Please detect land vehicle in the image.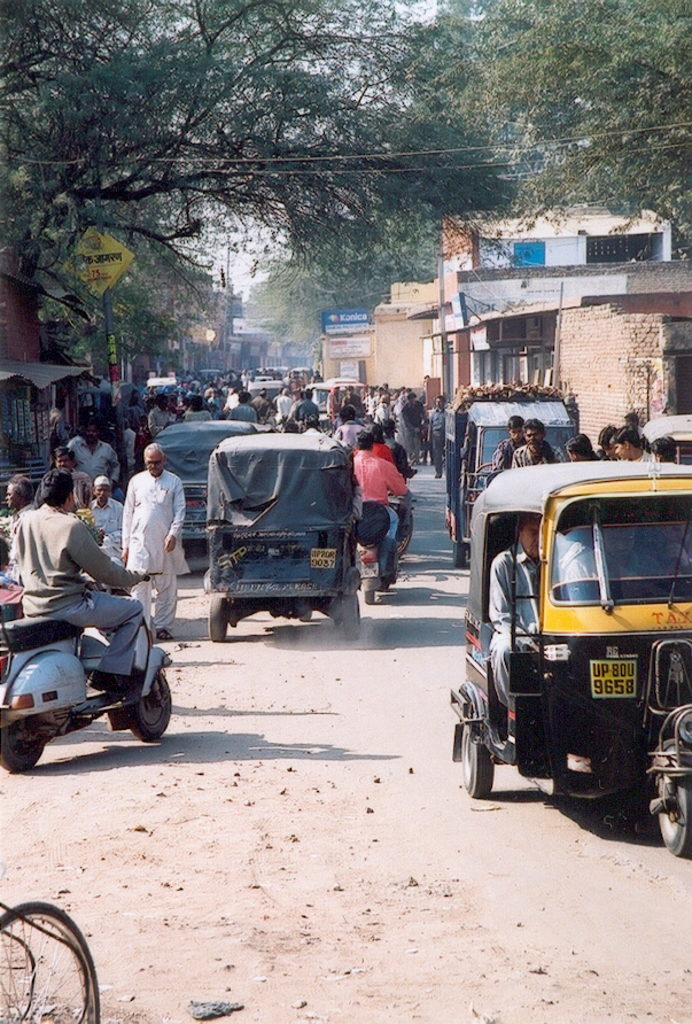
<region>0, 897, 100, 1023</region>.
